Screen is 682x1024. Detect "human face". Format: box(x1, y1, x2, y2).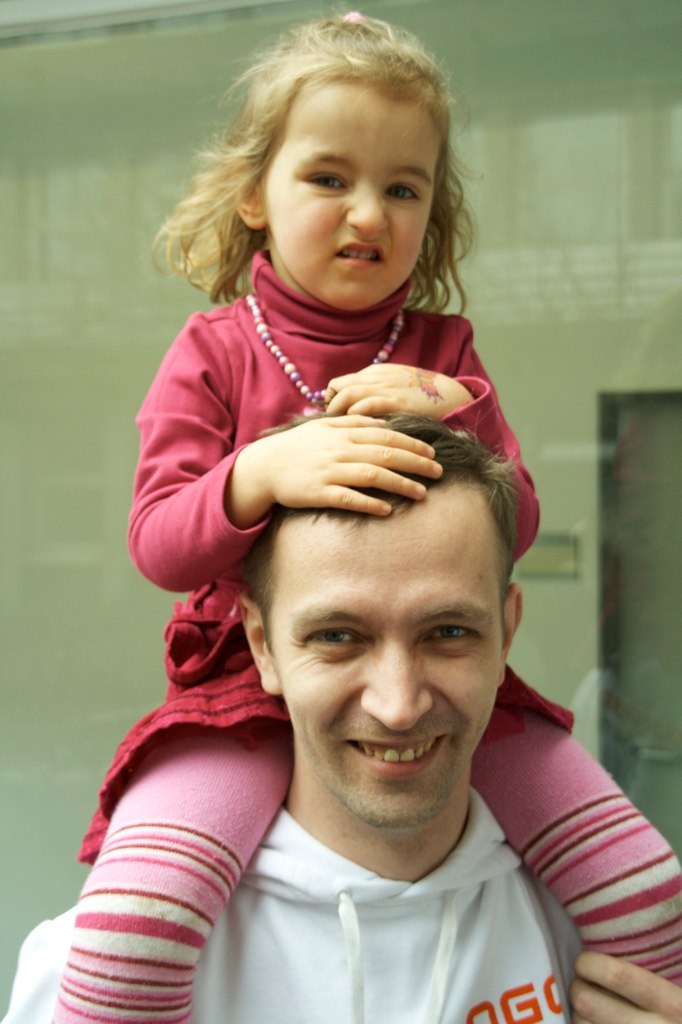
box(258, 72, 446, 308).
